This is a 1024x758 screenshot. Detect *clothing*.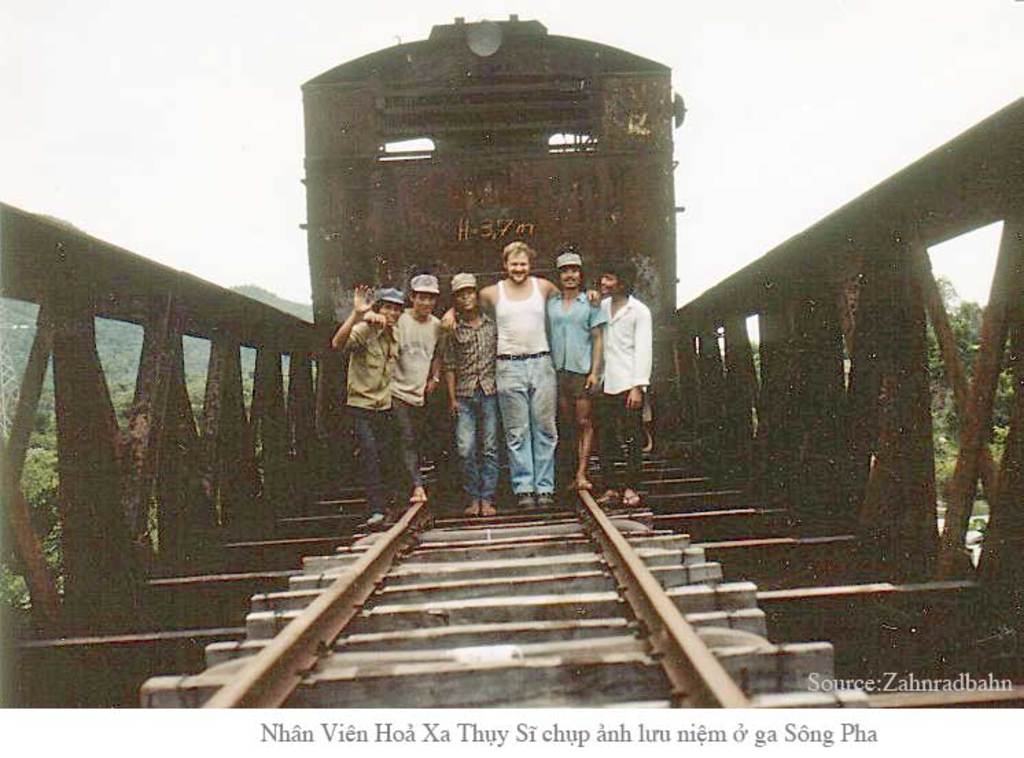
[439, 299, 504, 497].
